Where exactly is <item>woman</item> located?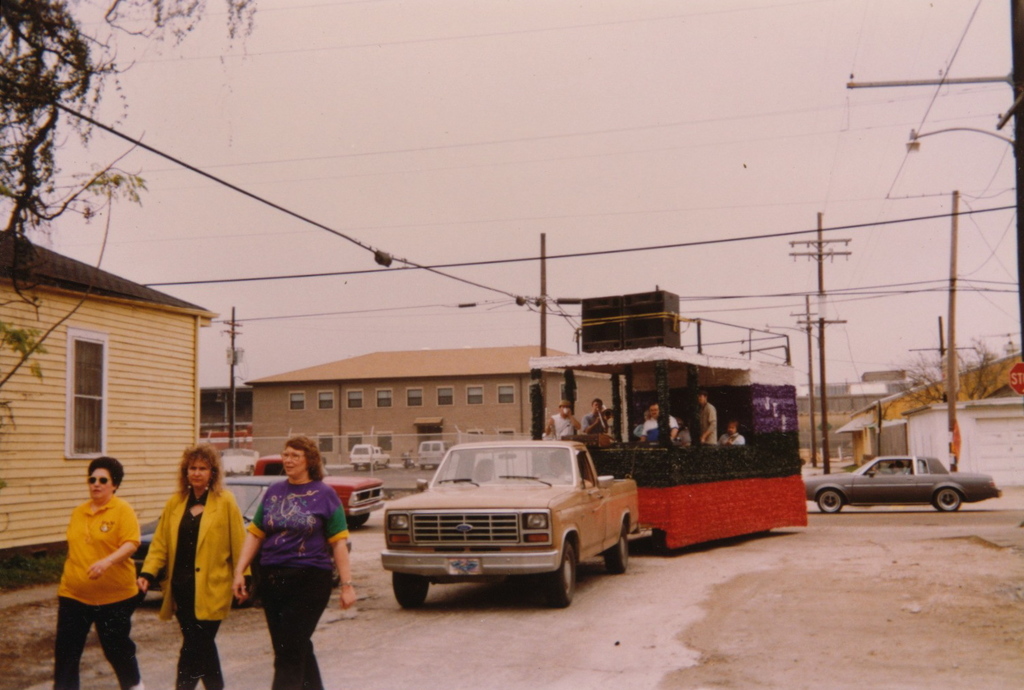
Its bounding box is x1=237 y1=433 x2=358 y2=689.
